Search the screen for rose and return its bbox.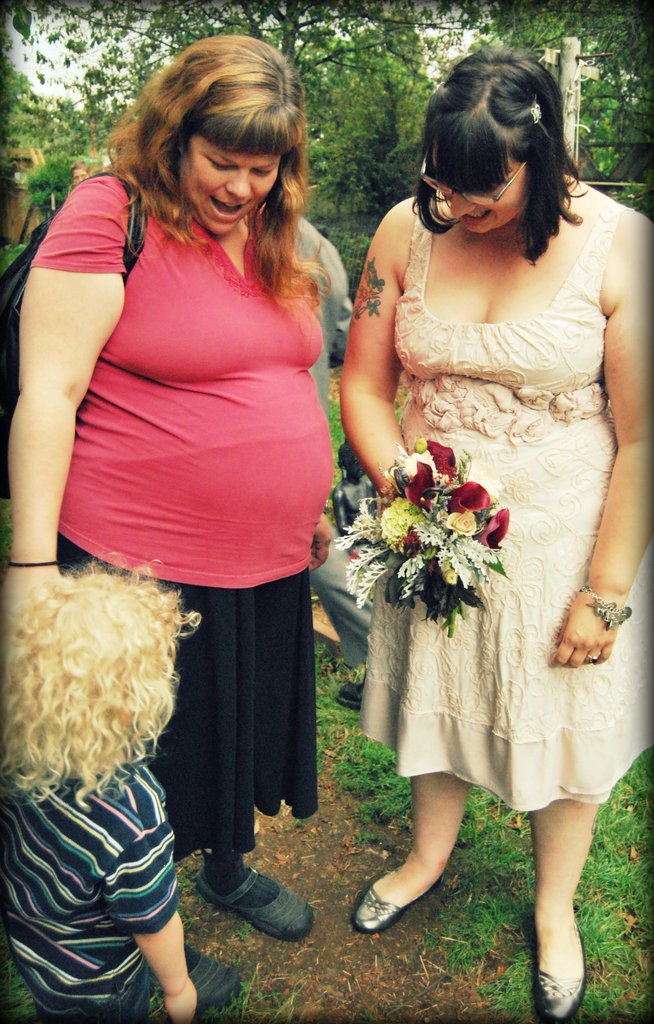
Found: {"left": 439, "top": 513, "right": 475, "bottom": 532}.
